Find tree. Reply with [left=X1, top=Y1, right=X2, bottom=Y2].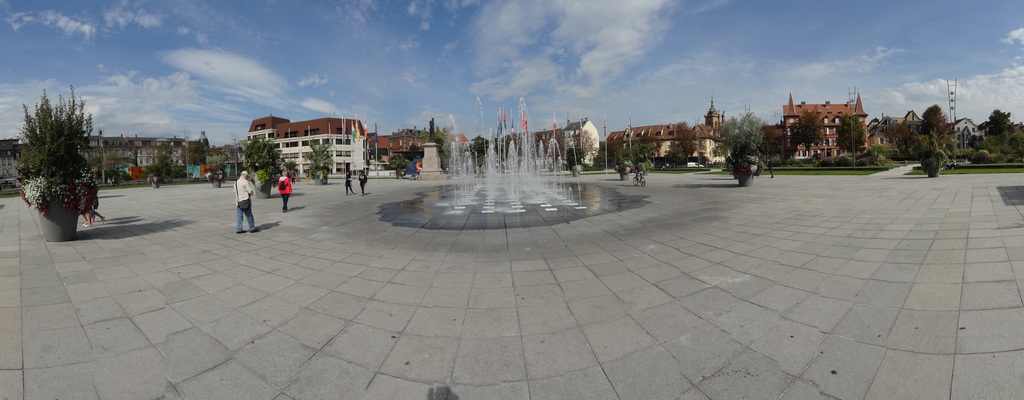
[left=164, top=136, right=220, bottom=182].
